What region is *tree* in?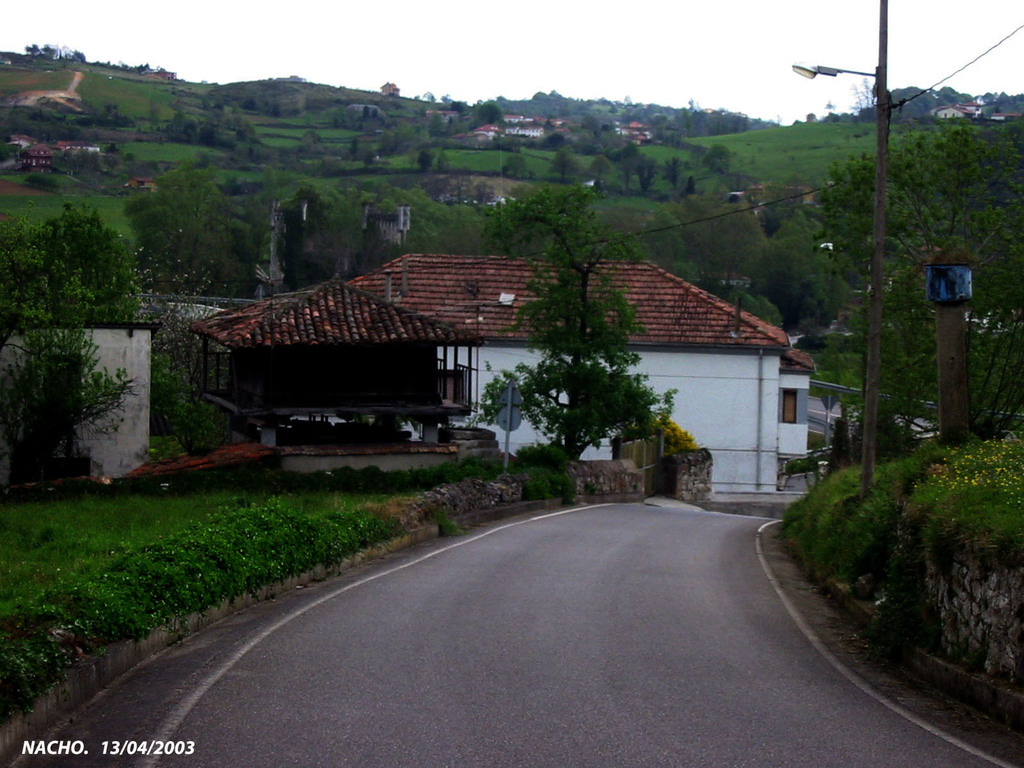
{"left": 586, "top": 155, "right": 612, "bottom": 181}.
